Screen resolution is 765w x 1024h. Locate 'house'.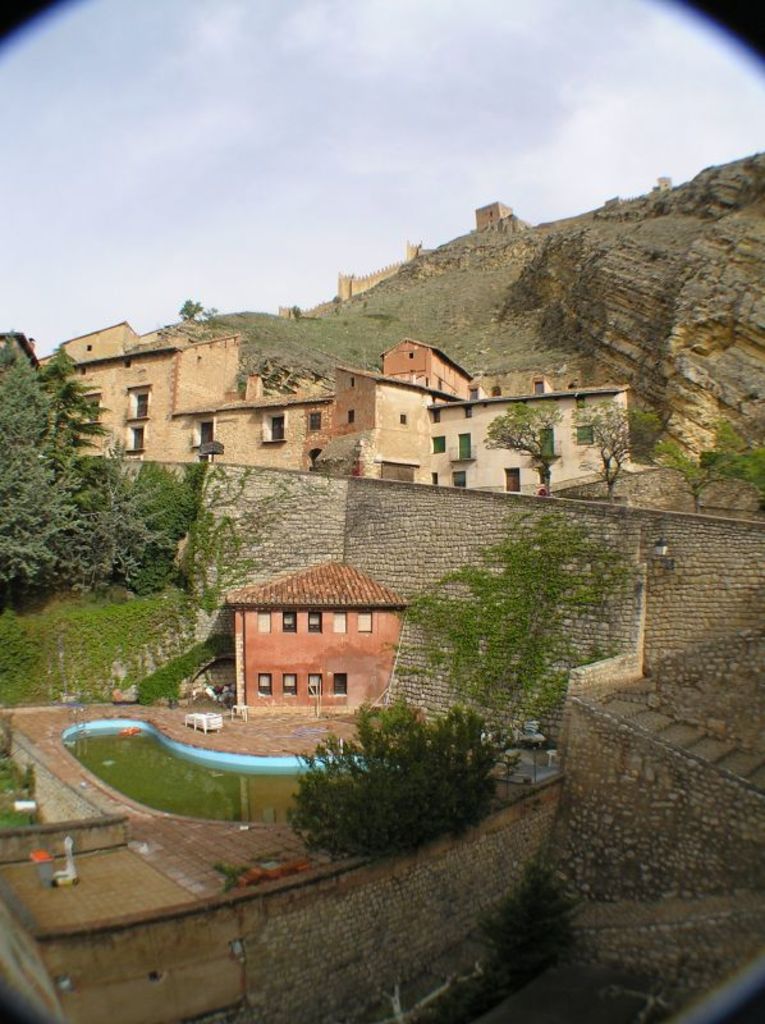
229, 549, 436, 740.
